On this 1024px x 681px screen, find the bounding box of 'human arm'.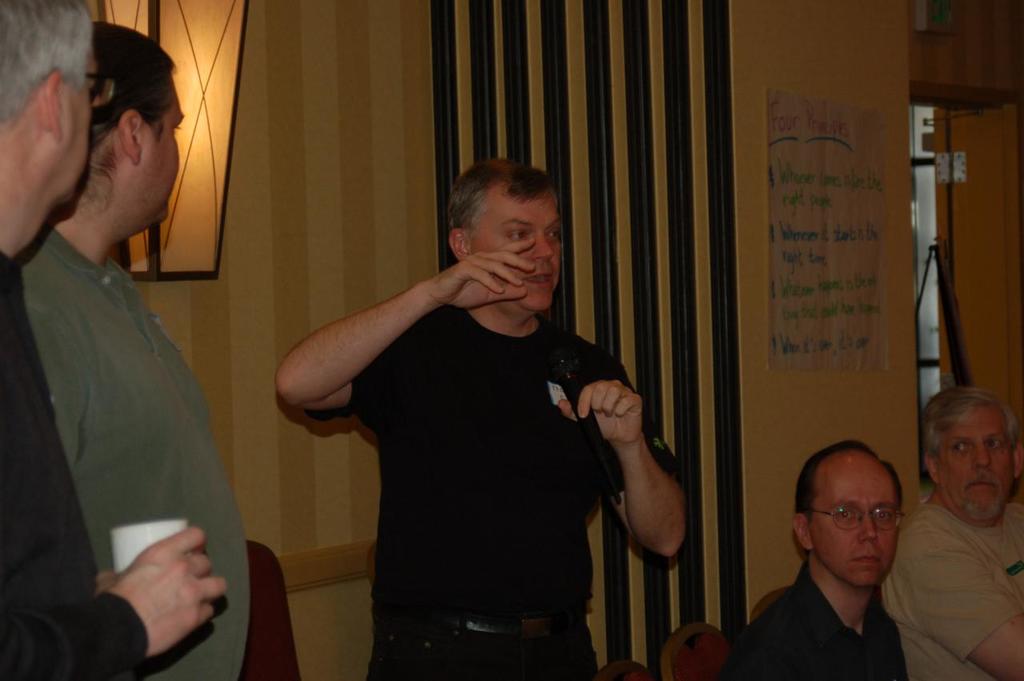
Bounding box: (274, 248, 533, 431).
